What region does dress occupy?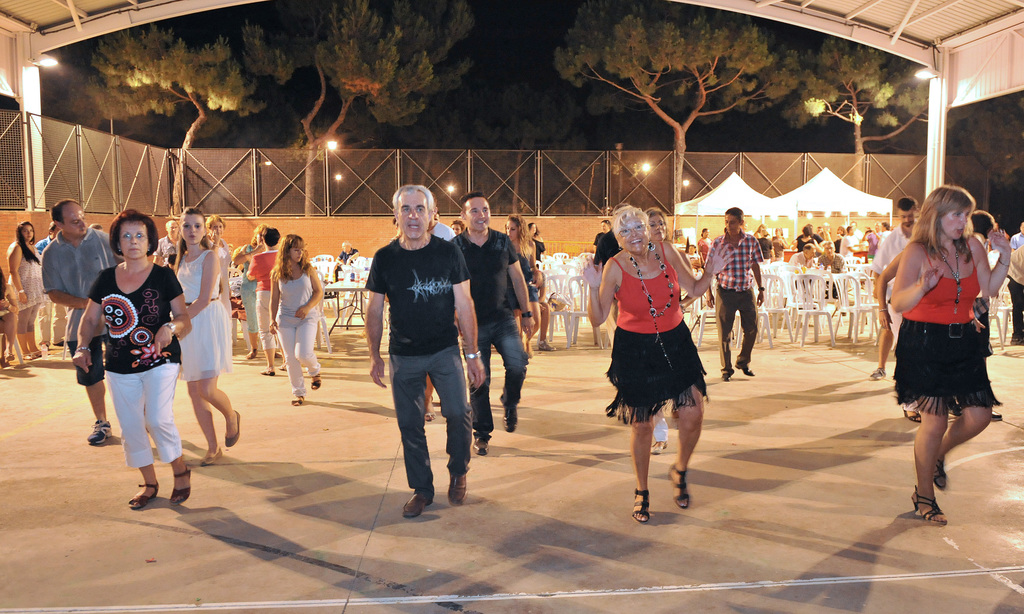
detection(174, 249, 233, 380).
